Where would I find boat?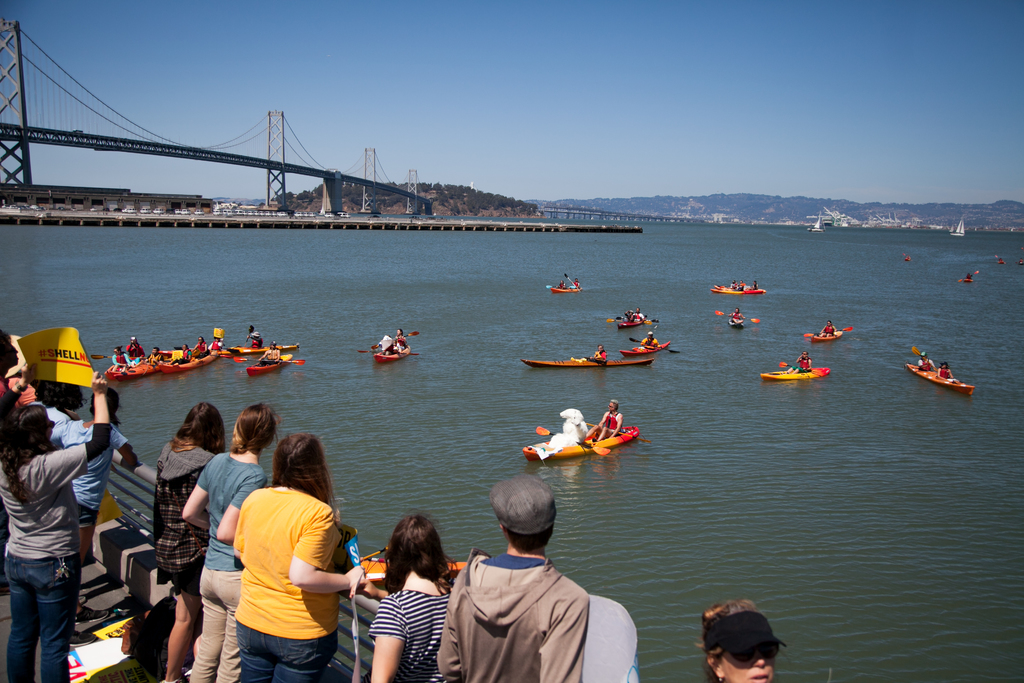
At <region>548, 284, 574, 295</region>.
